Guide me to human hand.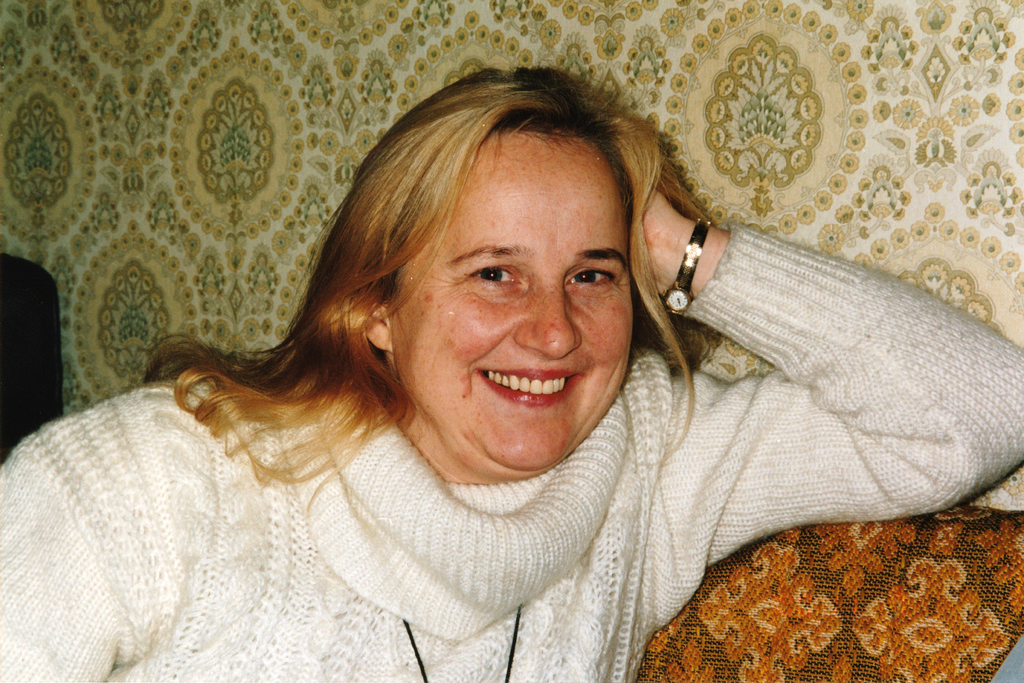
Guidance: BBox(639, 188, 684, 294).
